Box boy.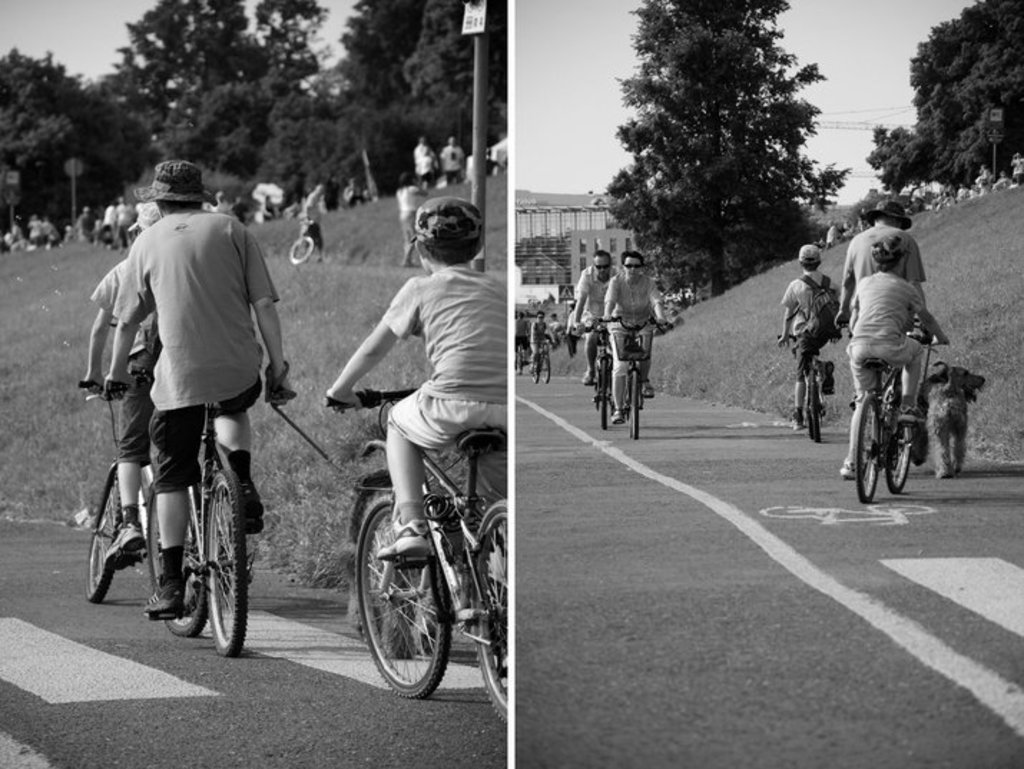
<bbox>776, 241, 838, 425</bbox>.
